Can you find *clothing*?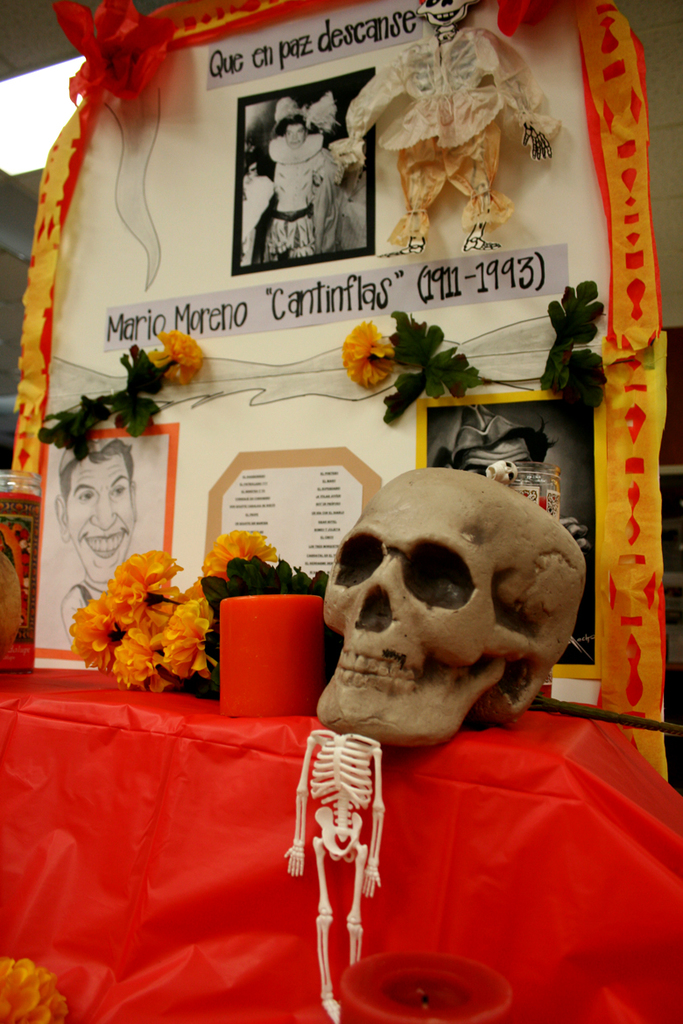
Yes, bounding box: 242 126 344 263.
